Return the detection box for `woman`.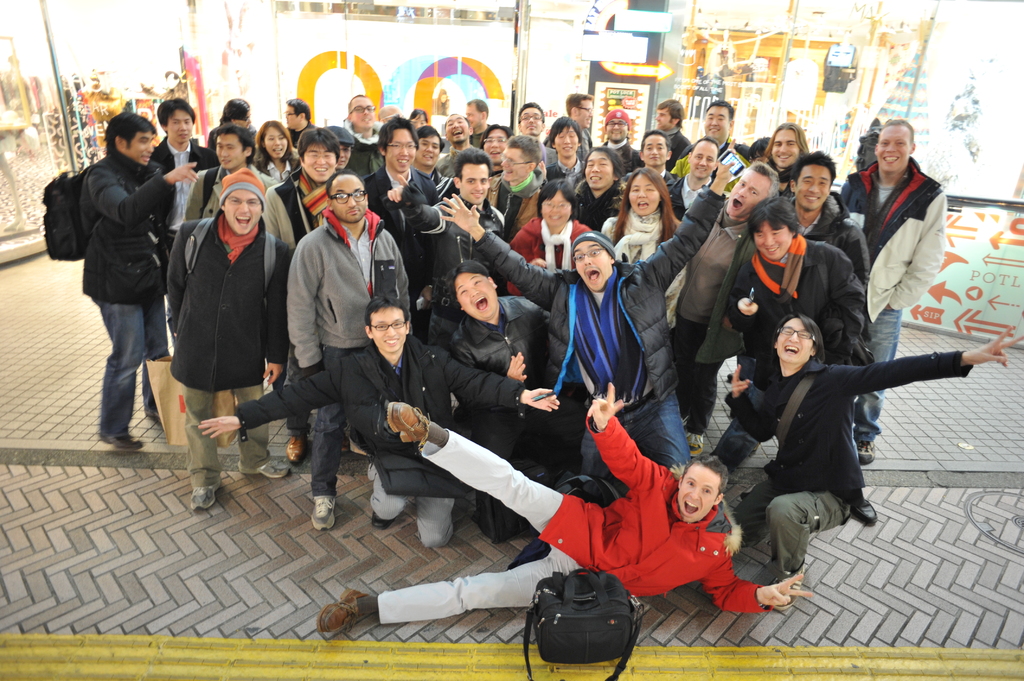
x1=209 y1=96 x2=261 y2=154.
